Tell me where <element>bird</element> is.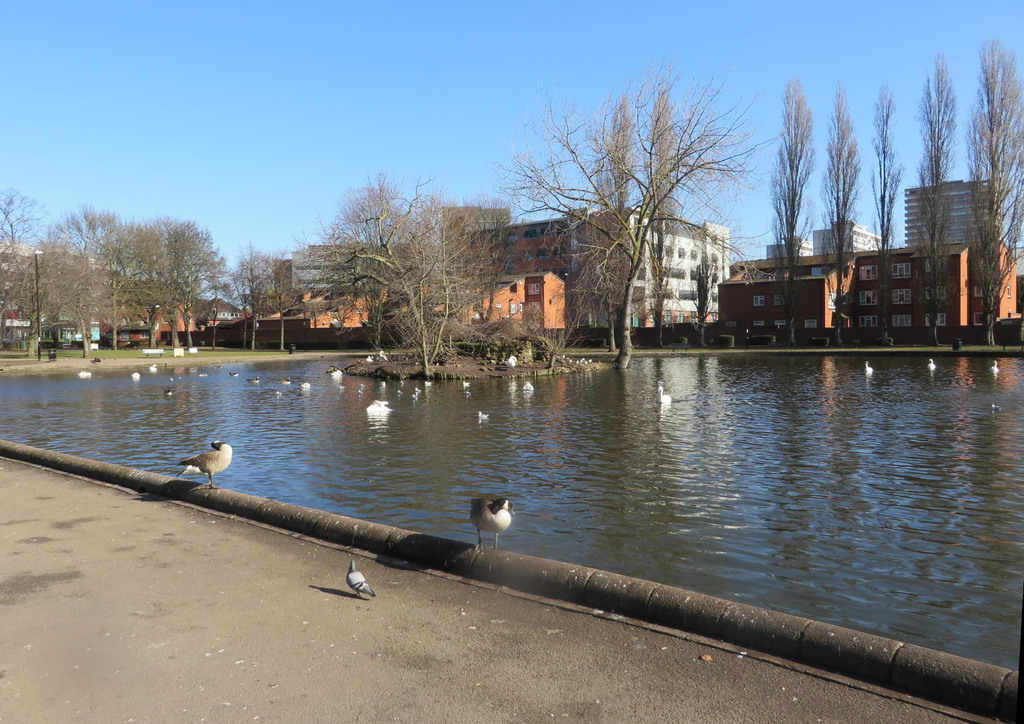
<element>bird</element> is at {"left": 278, "top": 393, "right": 287, "bottom": 394}.
